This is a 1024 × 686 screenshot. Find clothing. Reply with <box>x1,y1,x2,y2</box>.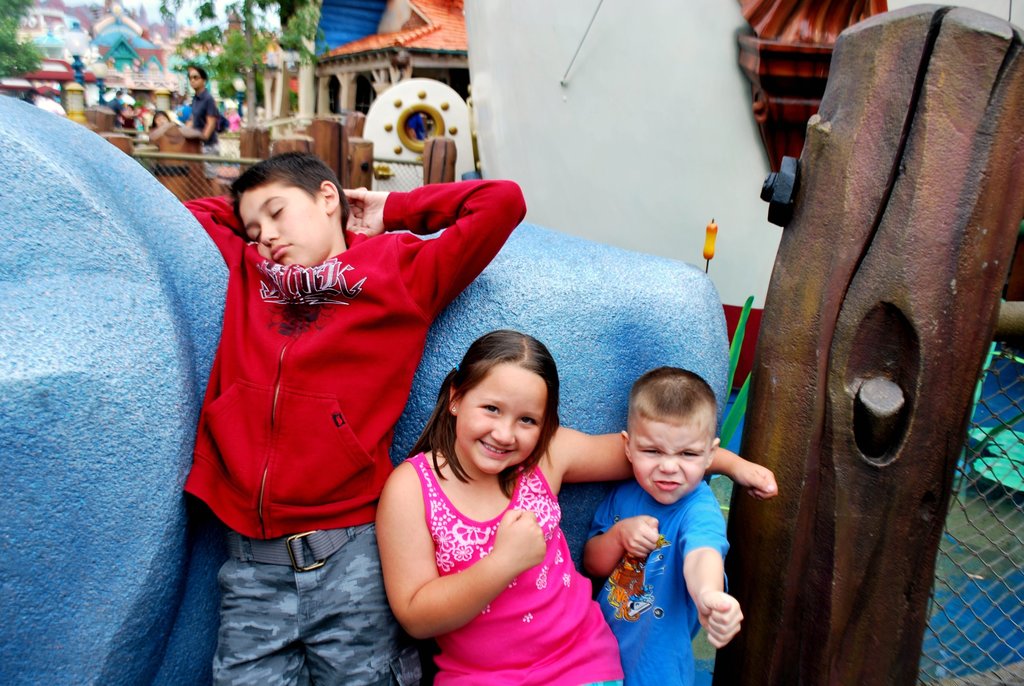
<box>575,480,730,685</box>.
